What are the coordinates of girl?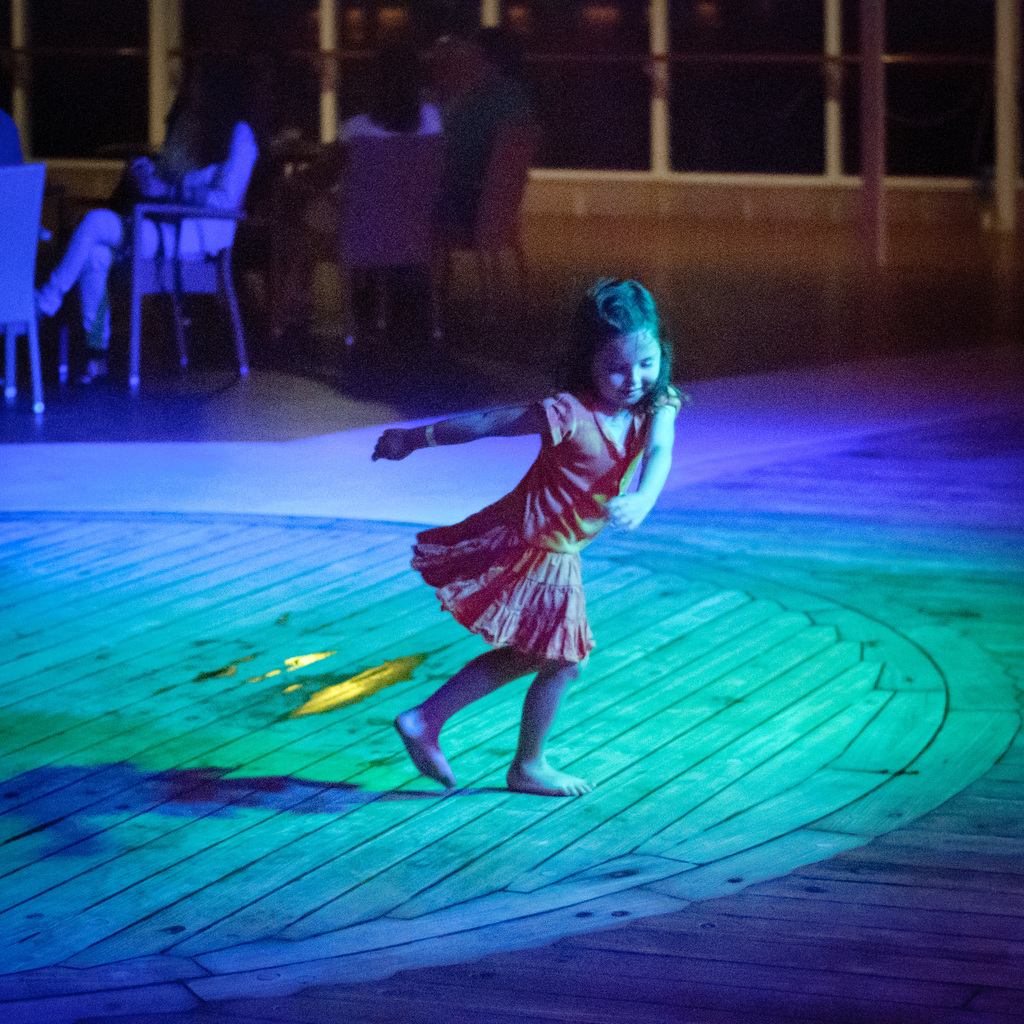
box=[371, 274, 692, 794].
